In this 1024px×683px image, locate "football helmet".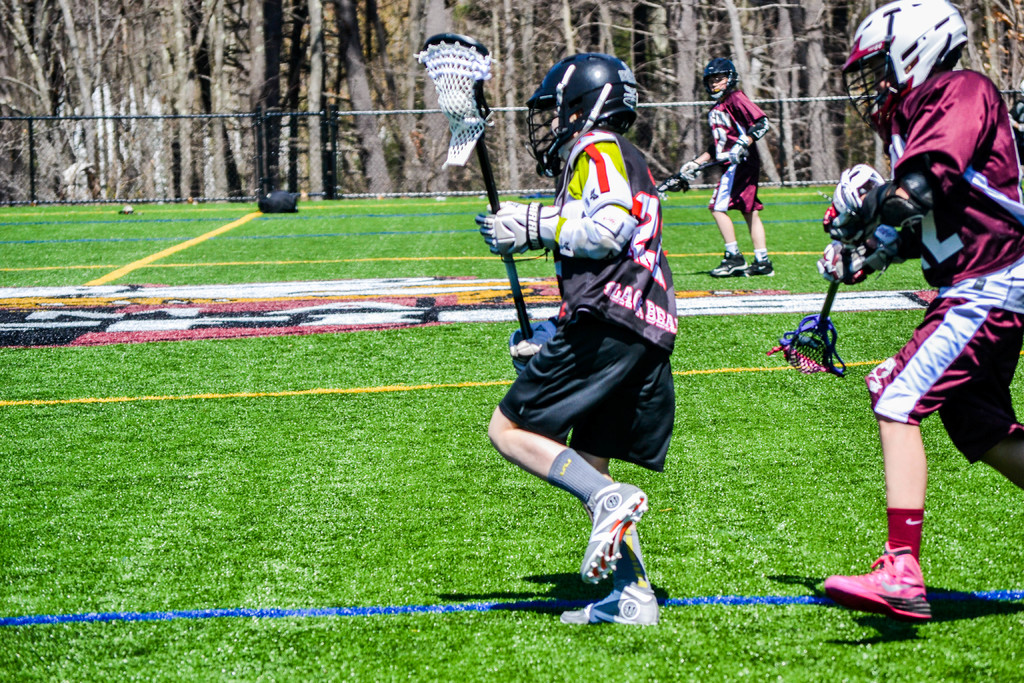
Bounding box: <region>525, 49, 632, 174</region>.
